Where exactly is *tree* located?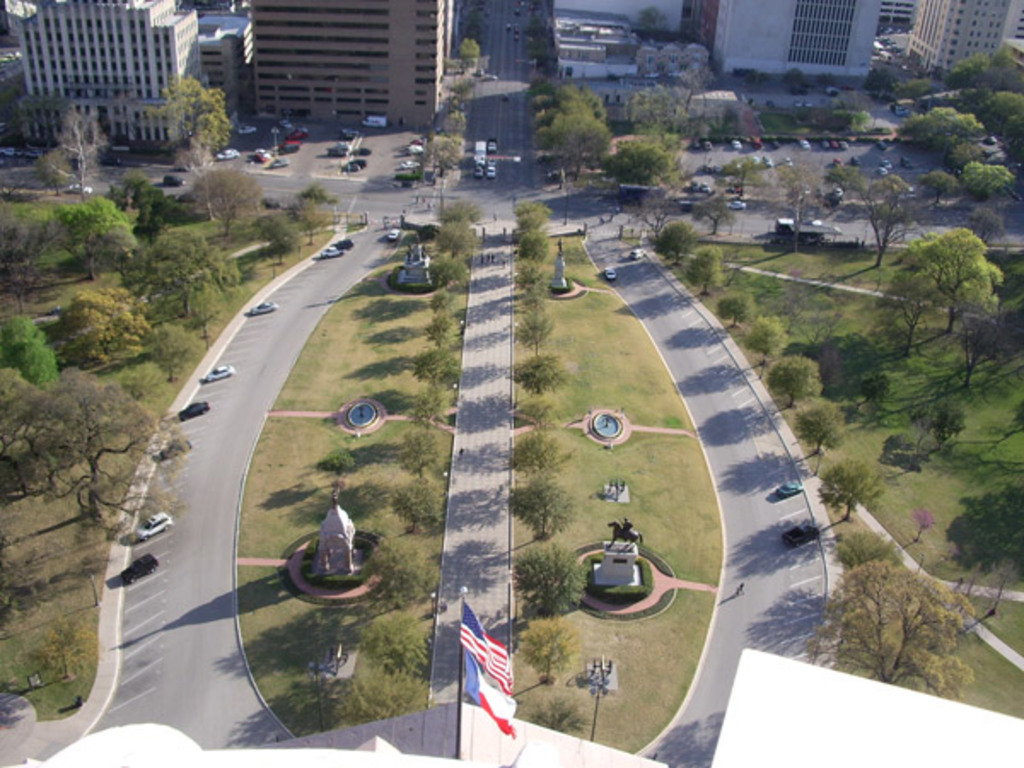
Its bounding box is region(845, 99, 884, 137).
